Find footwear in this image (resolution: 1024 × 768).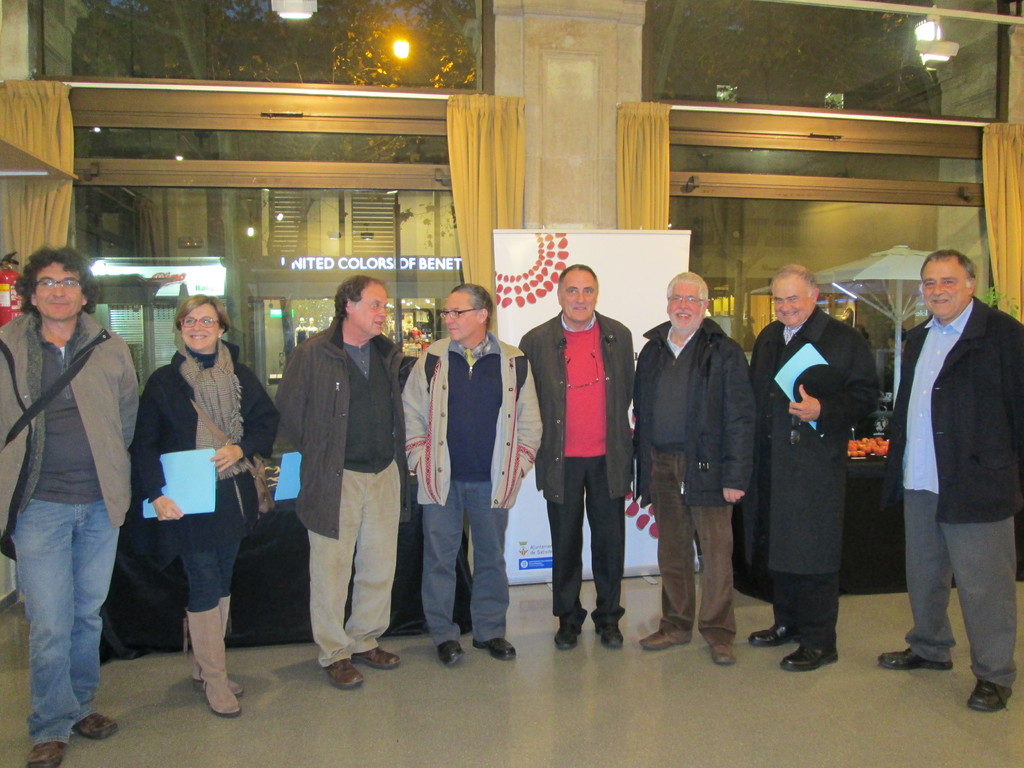
(877,646,954,671).
